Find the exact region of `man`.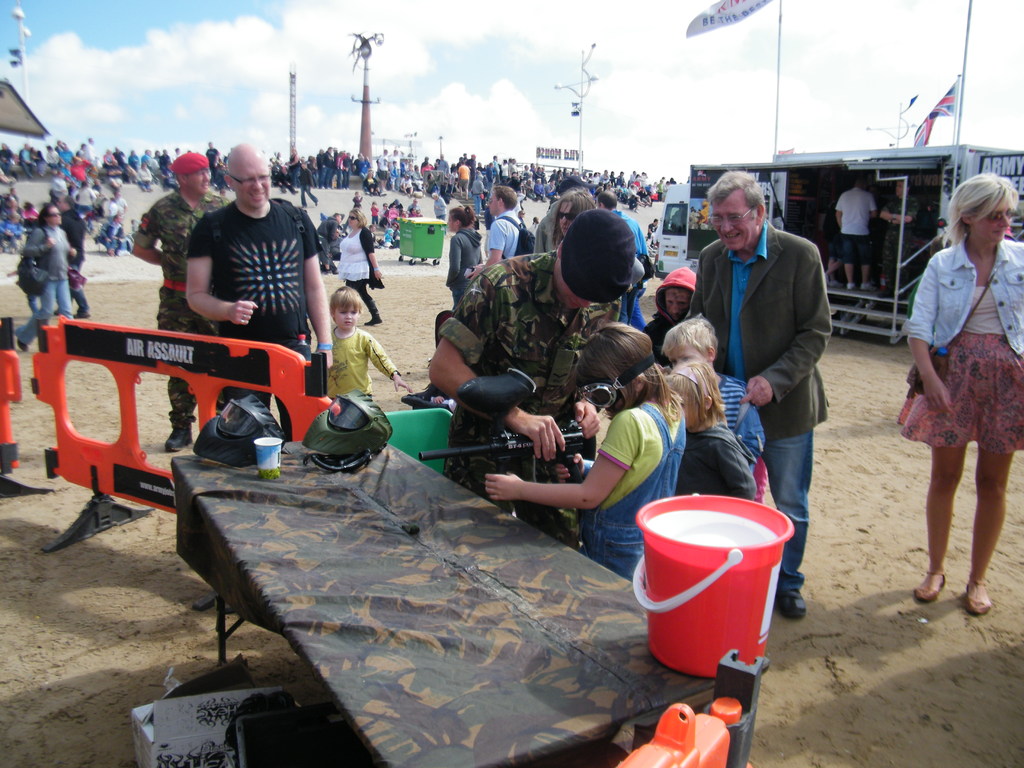
Exact region: box(698, 181, 854, 524).
